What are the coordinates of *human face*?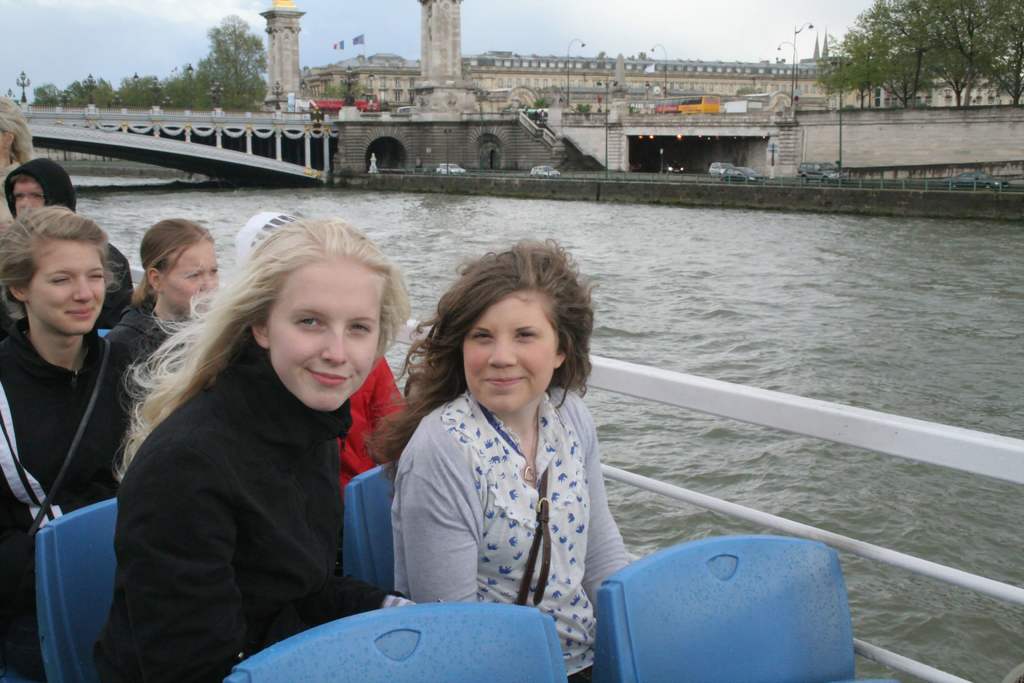
28 238 107 331.
